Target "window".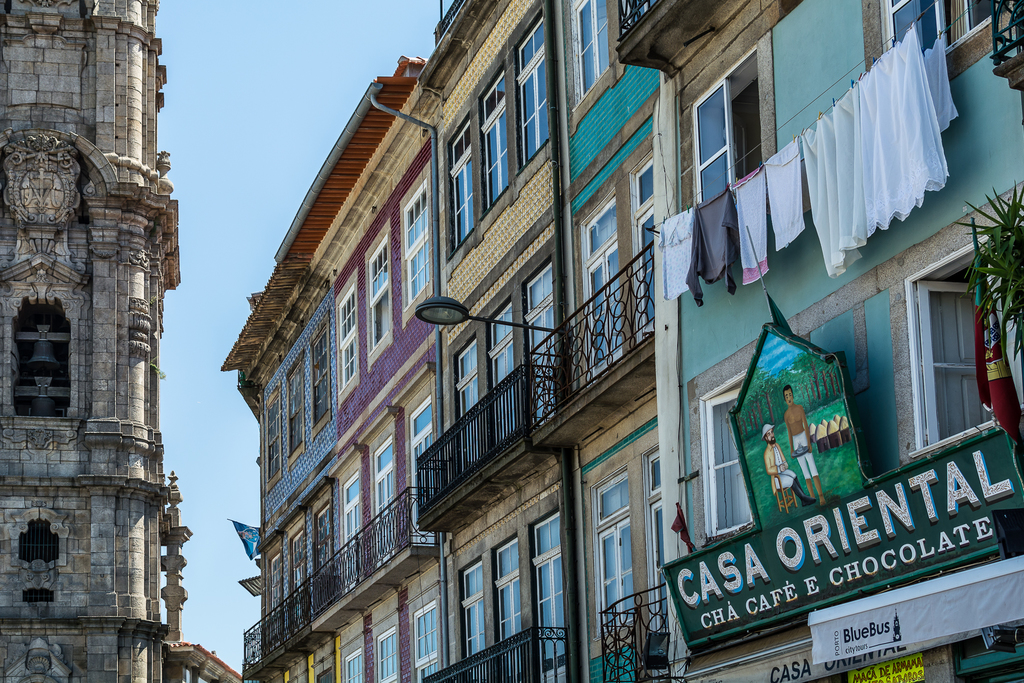
Target region: crop(416, 602, 440, 682).
